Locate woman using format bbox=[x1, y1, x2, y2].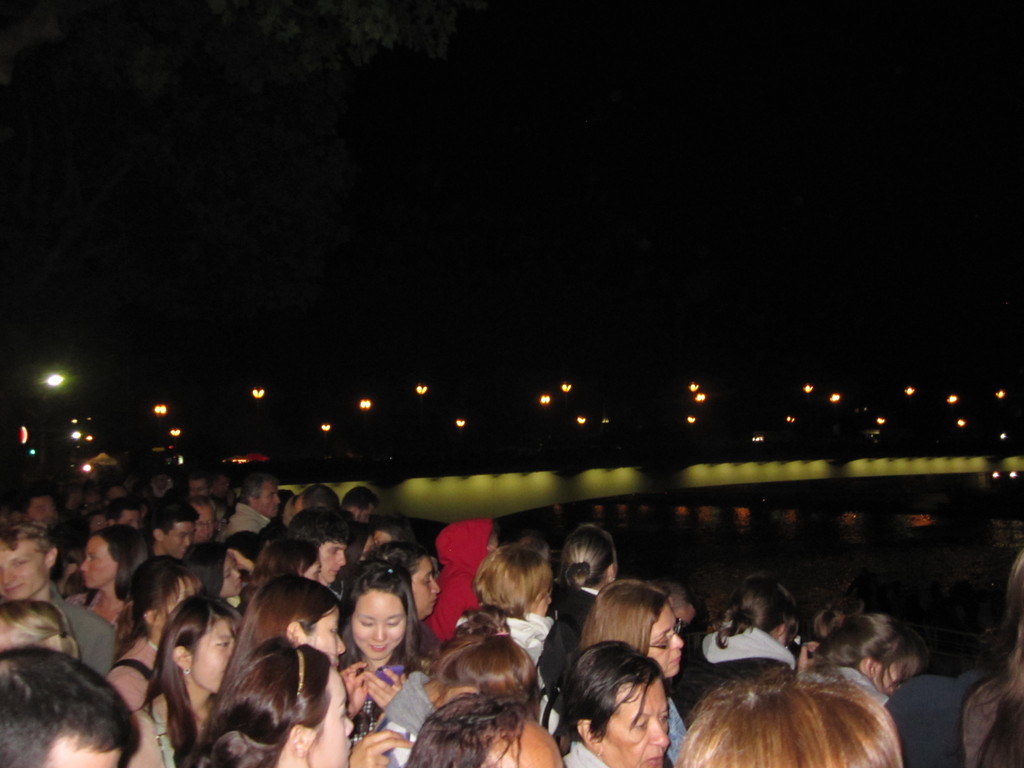
bbox=[239, 542, 328, 612].
